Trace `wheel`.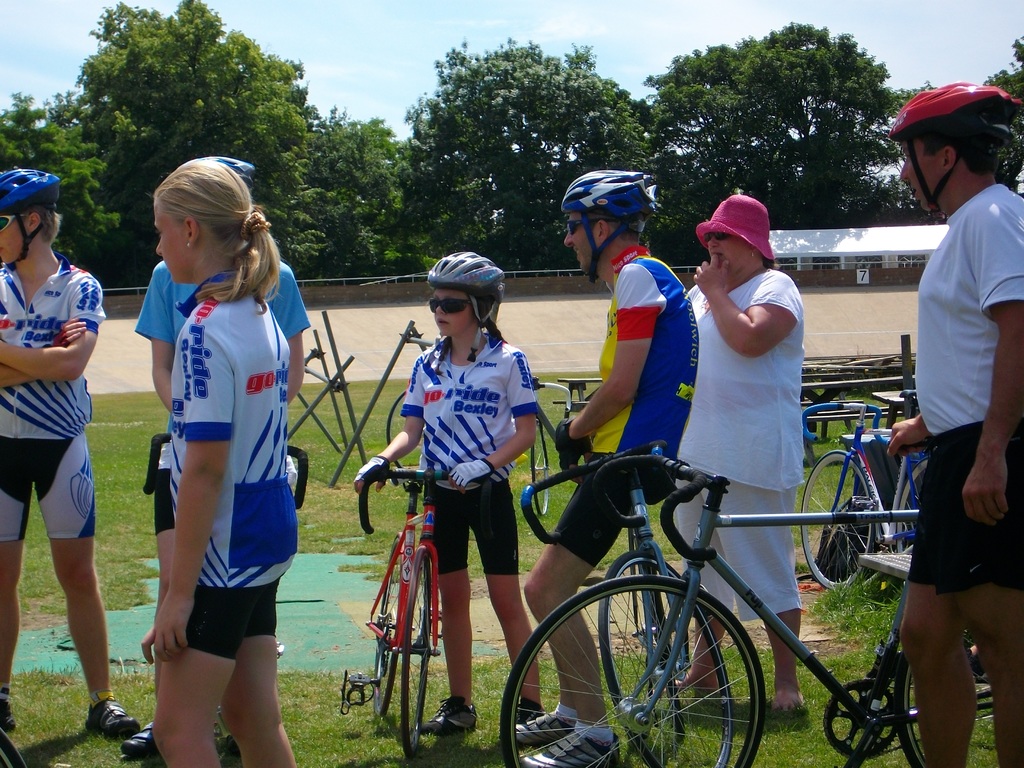
Traced to (530,424,547,513).
